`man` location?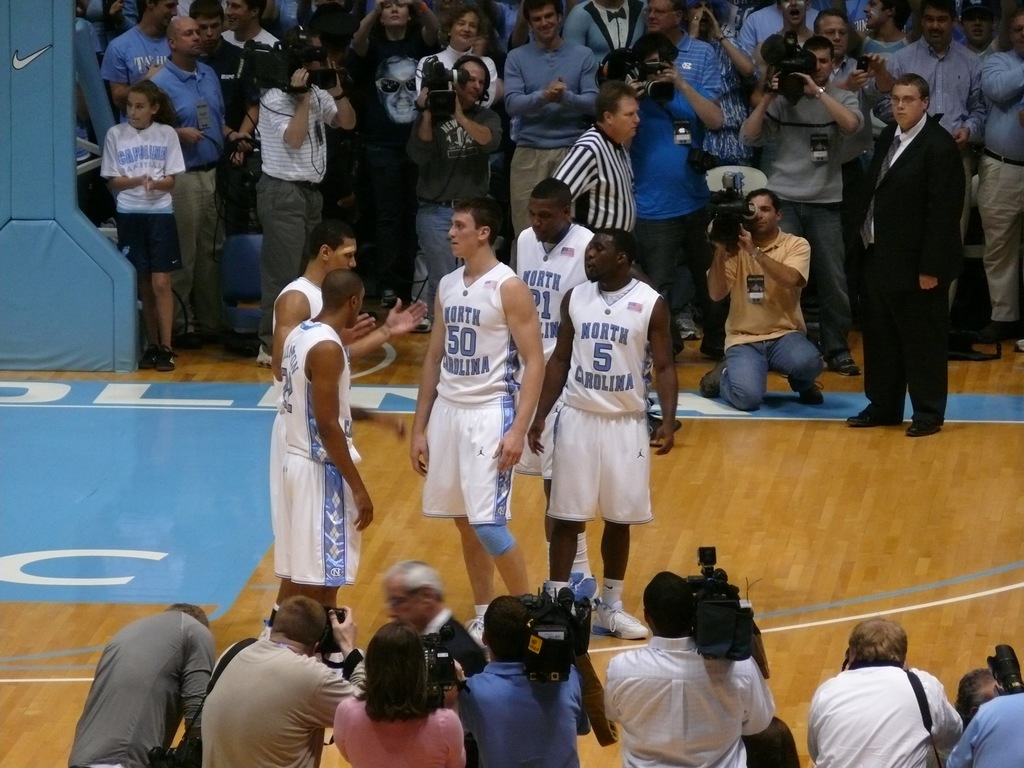
{"left": 739, "top": 31, "right": 868, "bottom": 371}
